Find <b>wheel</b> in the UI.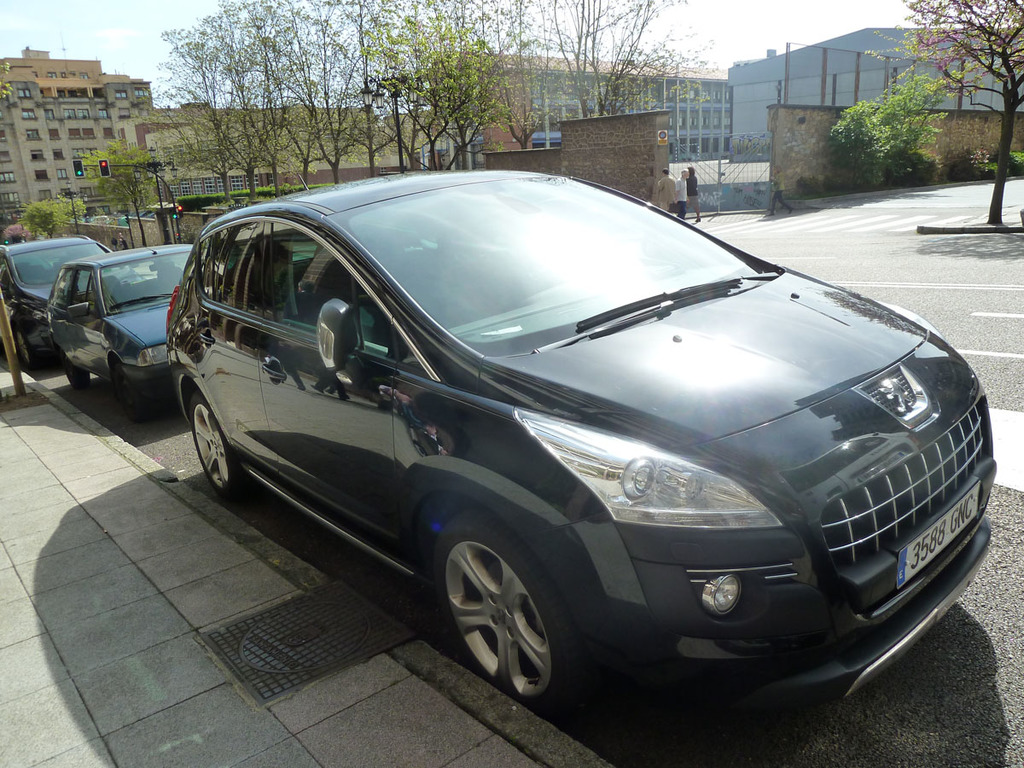
UI element at x1=424, y1=512, x2=591, y2=719.
